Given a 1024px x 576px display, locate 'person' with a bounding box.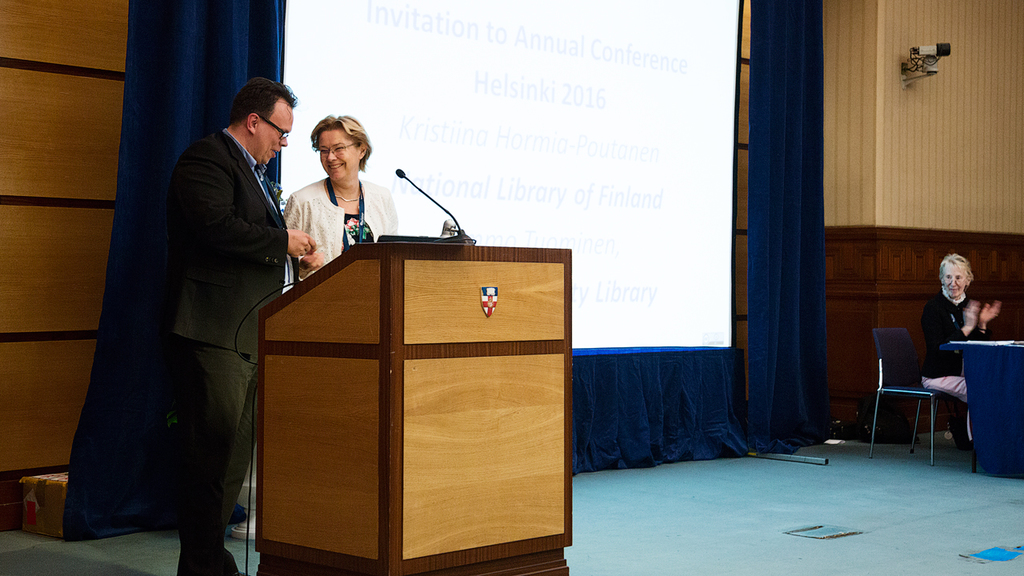
Located: BBox(915, 243, 1006, 458).
